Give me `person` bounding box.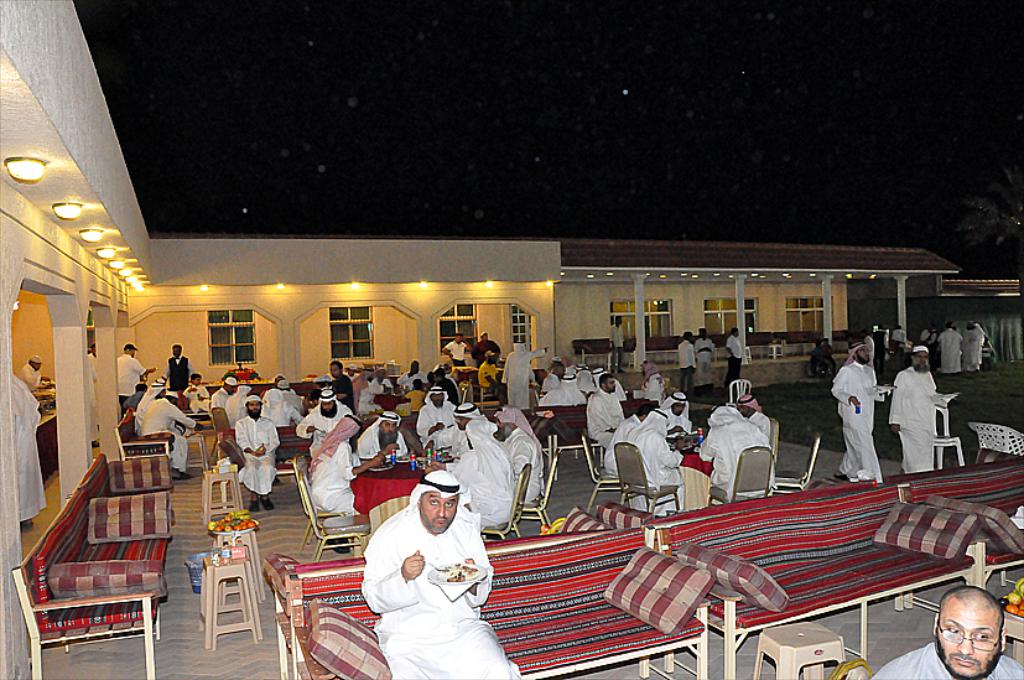
box(360, 472, 529, 679).
